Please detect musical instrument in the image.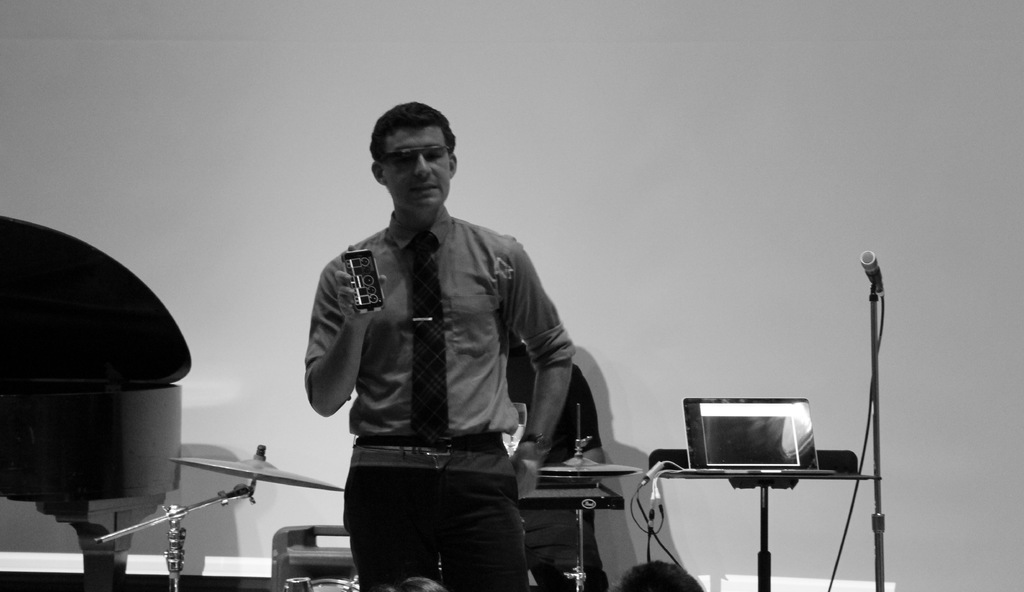
[x1=0, y1=216, x2=196, y2=591].
